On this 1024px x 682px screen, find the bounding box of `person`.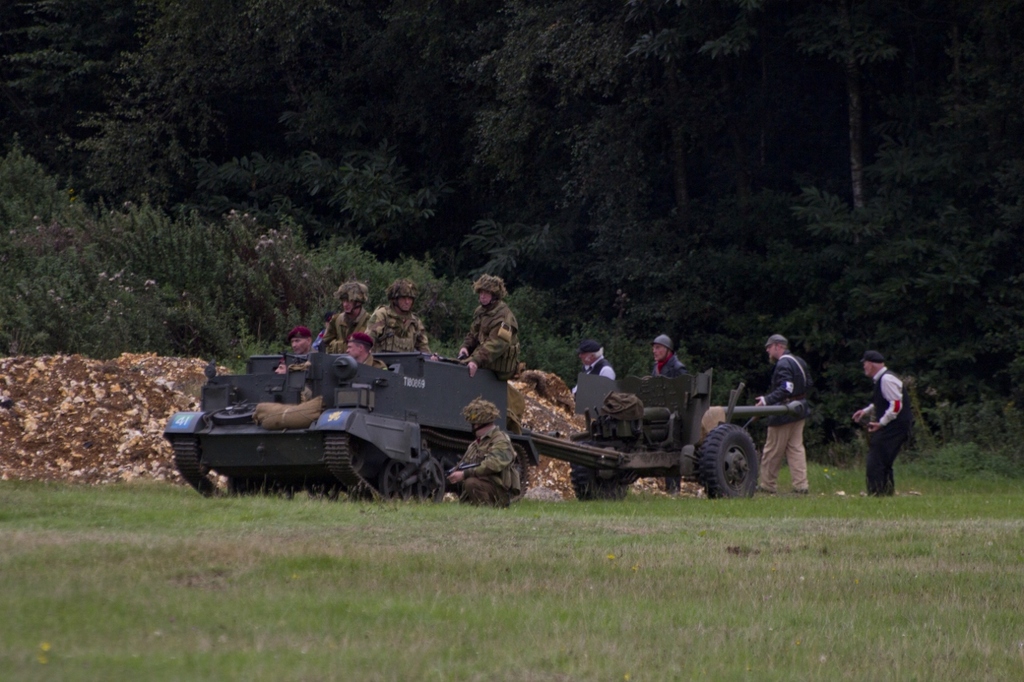
Bounding box: <region>364, 277, 435, 364</region>.
